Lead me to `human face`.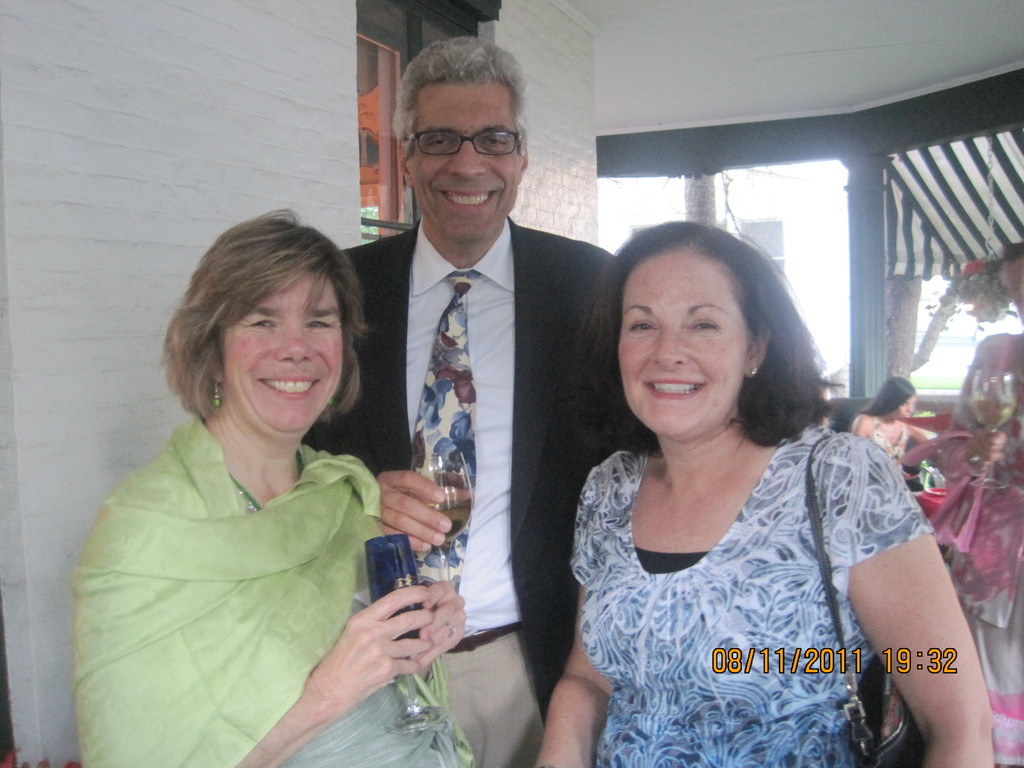
Lead to region(616, 254, 746, 440).
